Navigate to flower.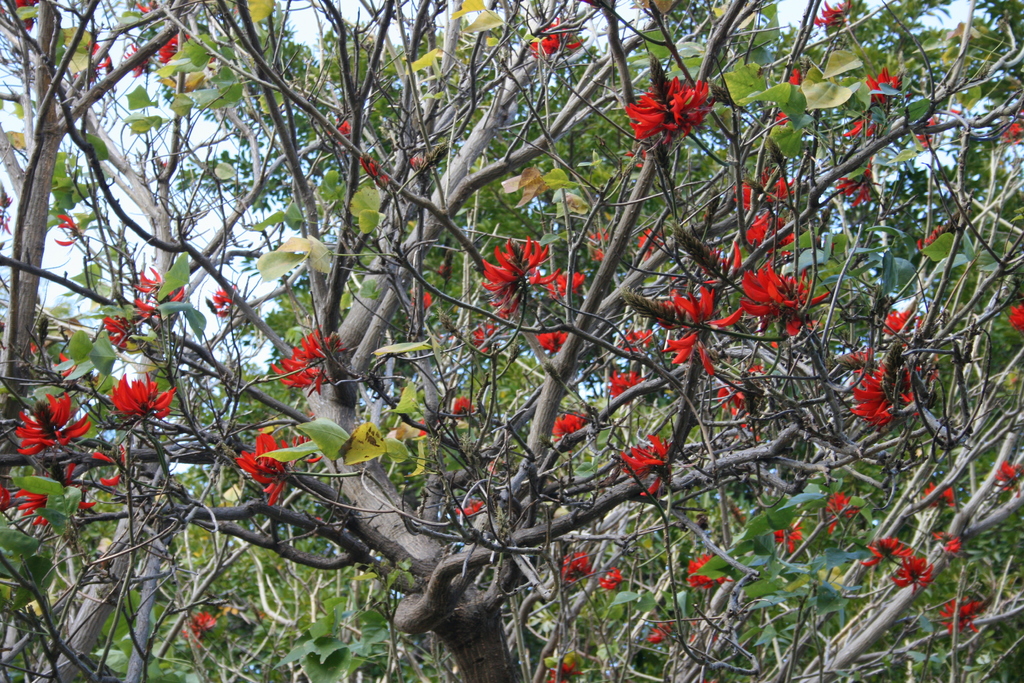
Navigation target: <box>88,35,115,71</box>.
